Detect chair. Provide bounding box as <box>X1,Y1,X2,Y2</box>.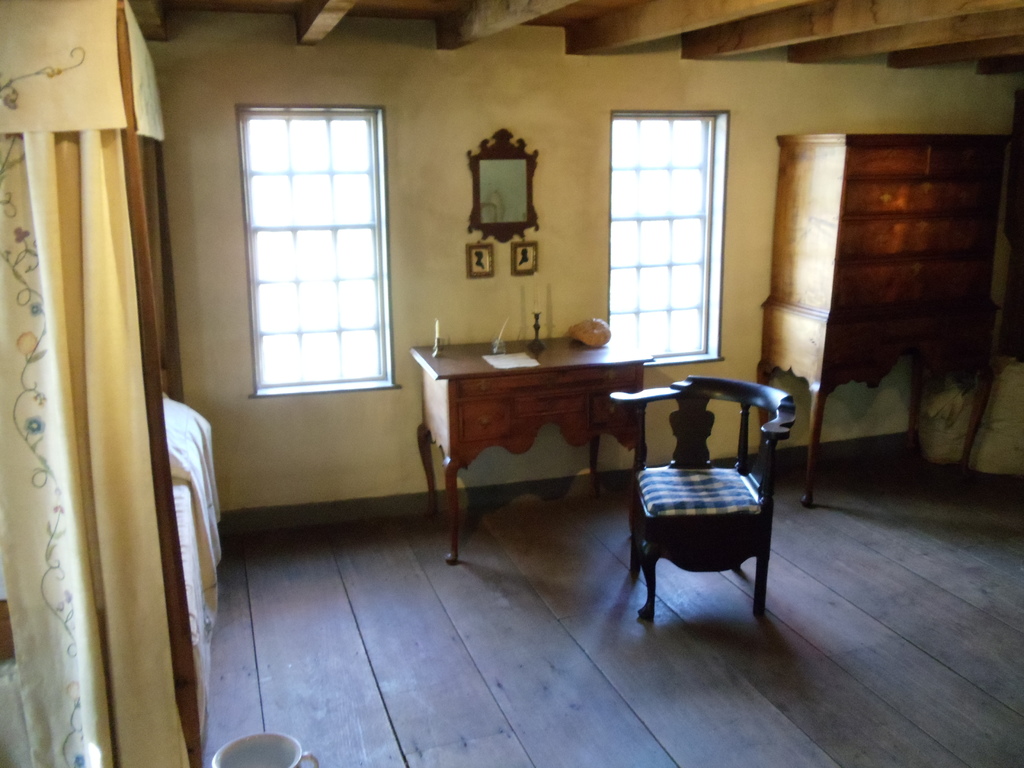
<box>621,358,787,652</box>.
